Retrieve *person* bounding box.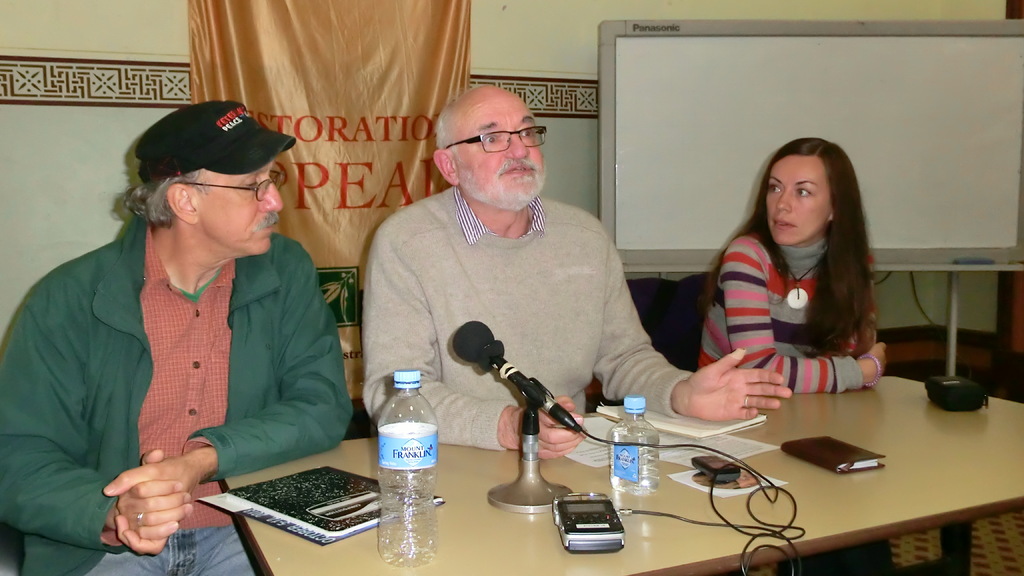
Bounding box: x1=0, y1=101, x2=374, y2=575.
